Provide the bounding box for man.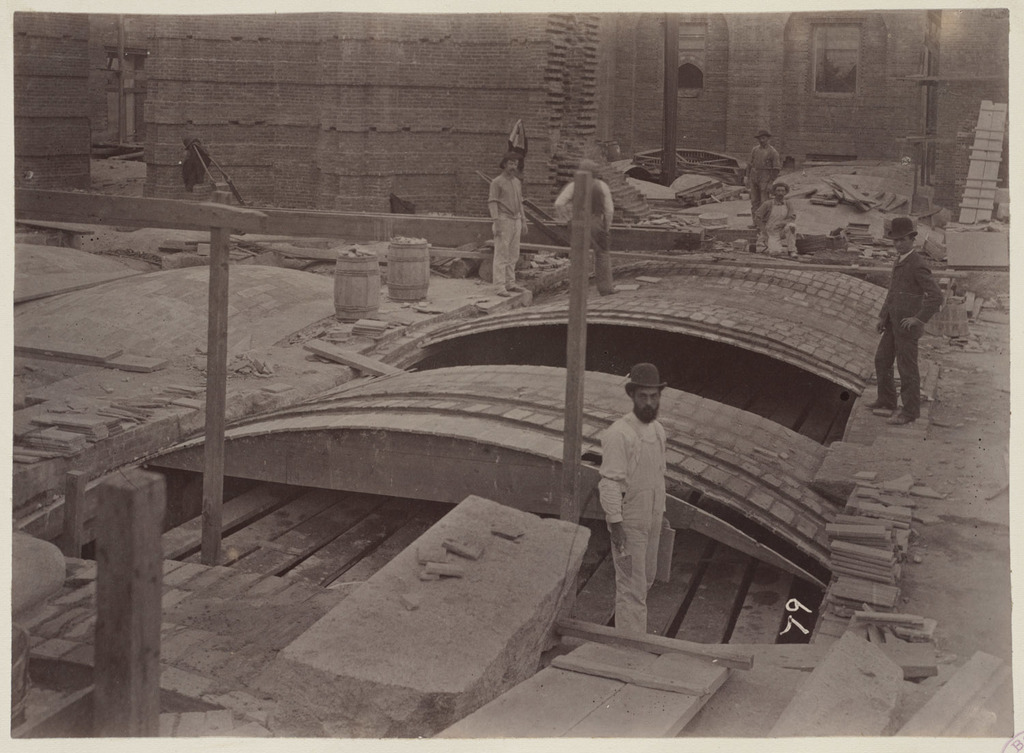
locate(741, 130, 783, 229).
